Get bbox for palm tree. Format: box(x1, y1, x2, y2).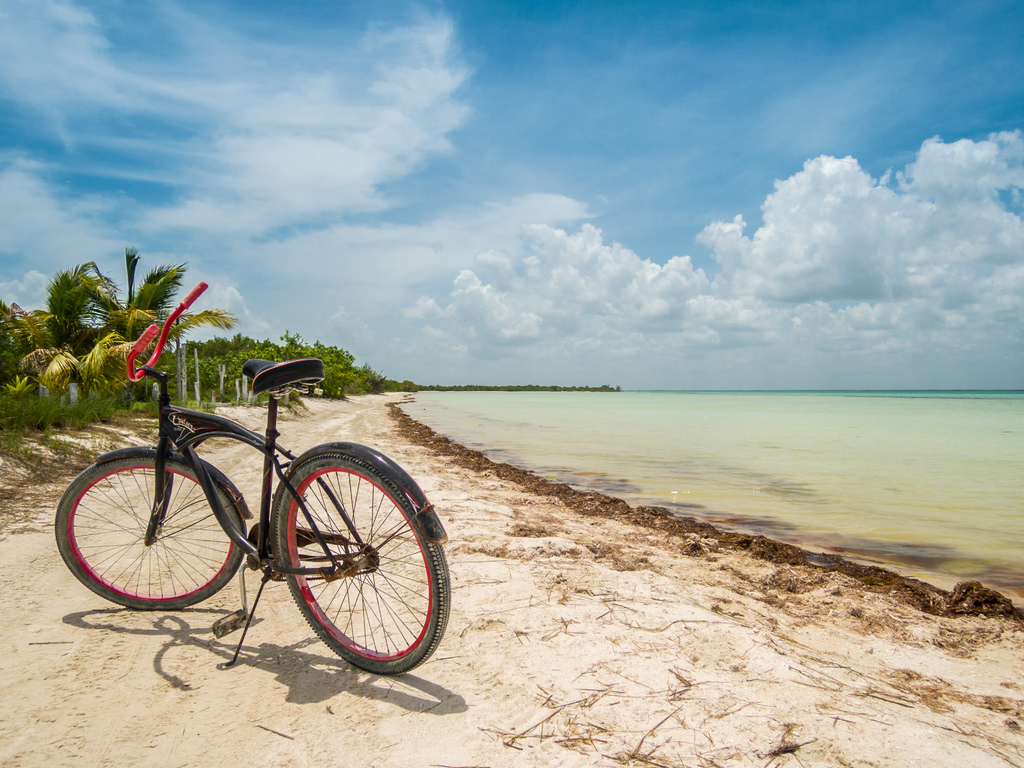
box(63, 266, 127, 410).
